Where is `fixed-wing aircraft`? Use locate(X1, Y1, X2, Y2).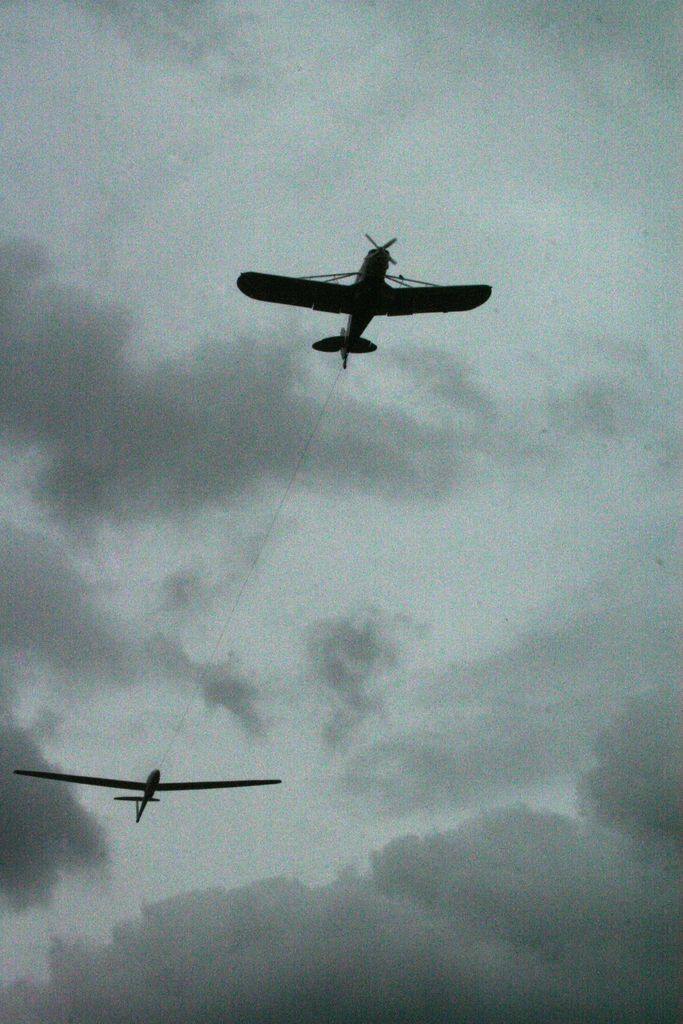
locate(237, 232, 493, 370).
